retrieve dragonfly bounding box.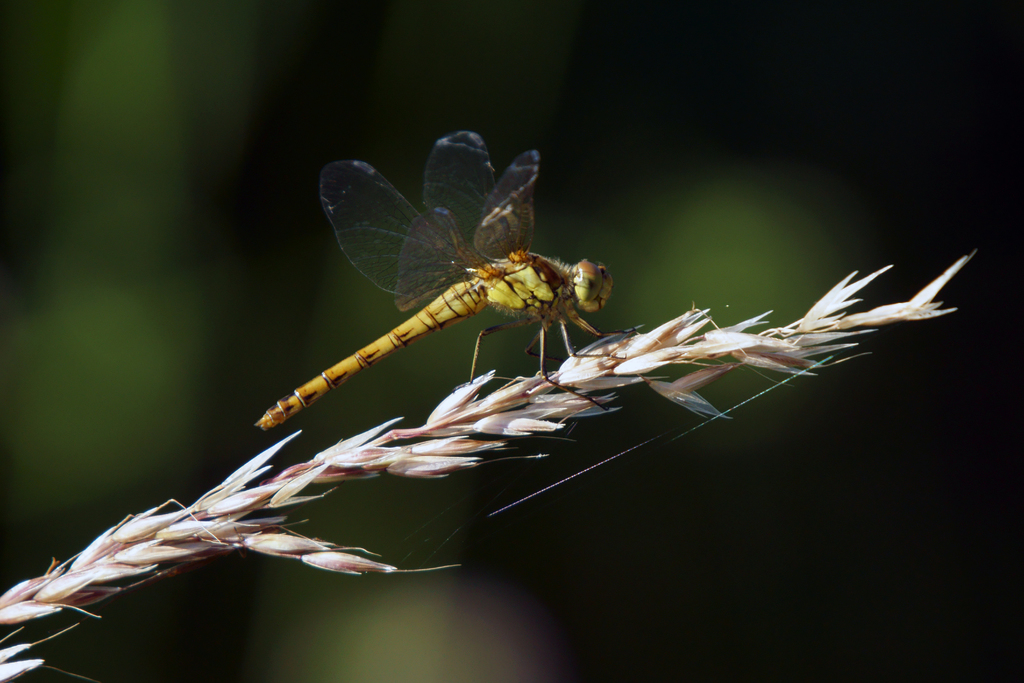
Bounding box: 253 131 643 424.
